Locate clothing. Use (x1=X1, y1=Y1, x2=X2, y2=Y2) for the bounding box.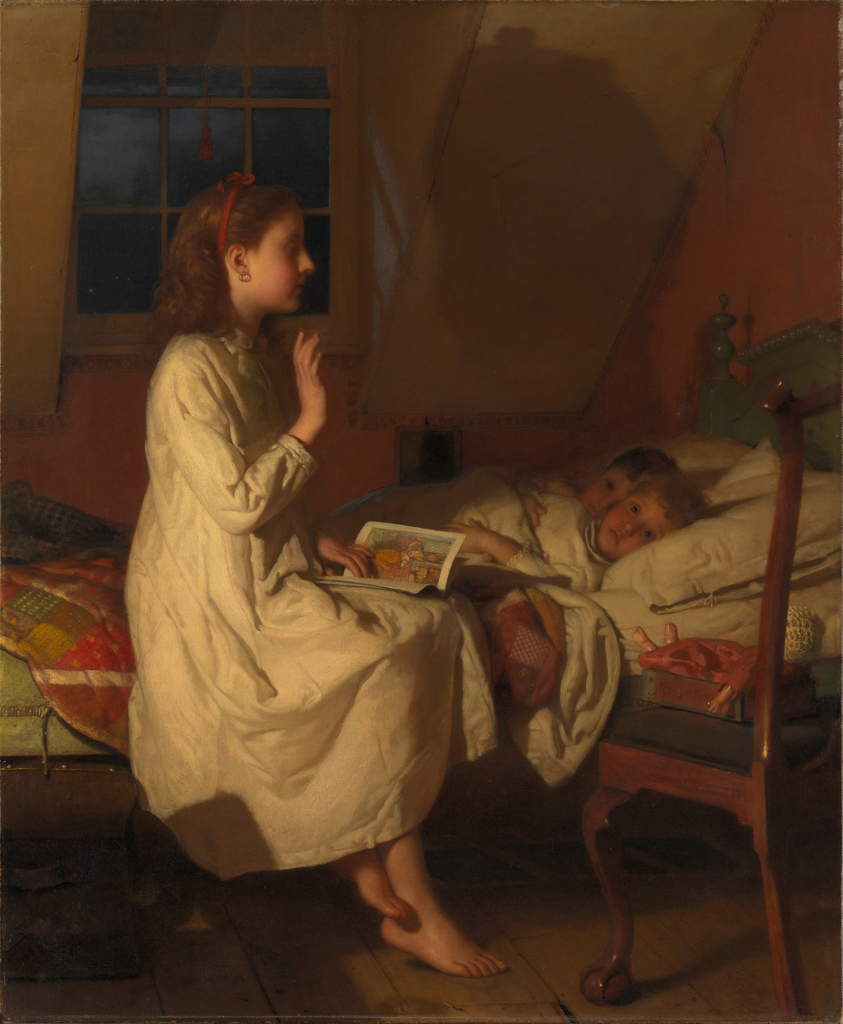
(x1=111, y1=327, x2=509, y2=892).
